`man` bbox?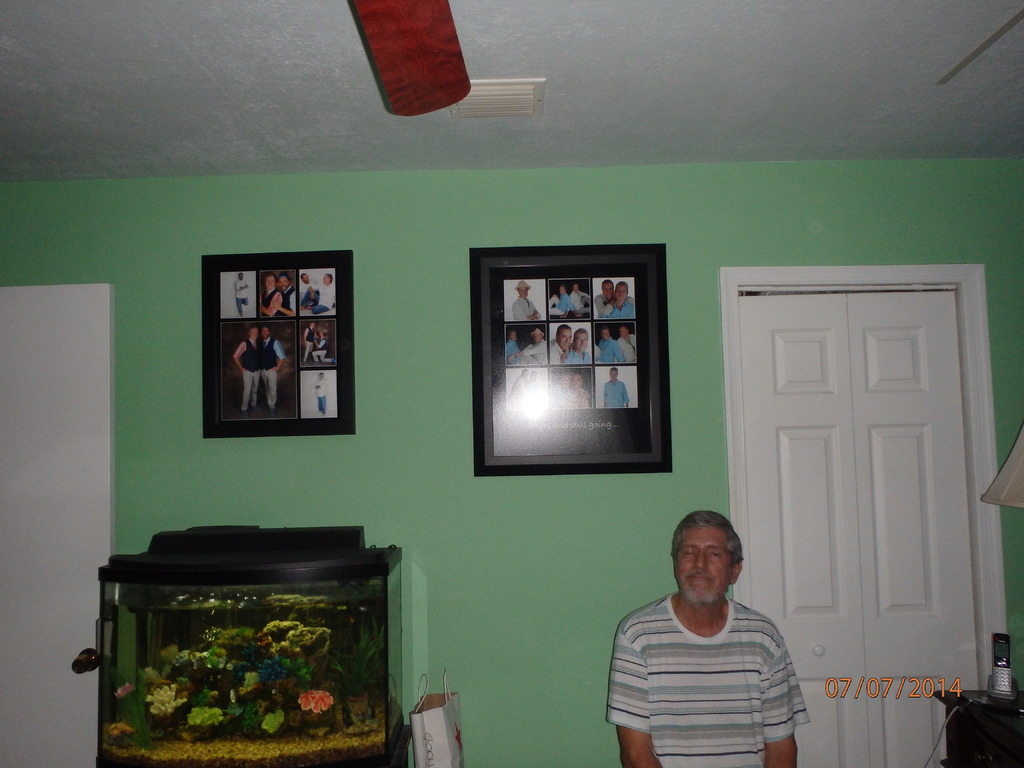
locate(568, 329, 589, 366)
